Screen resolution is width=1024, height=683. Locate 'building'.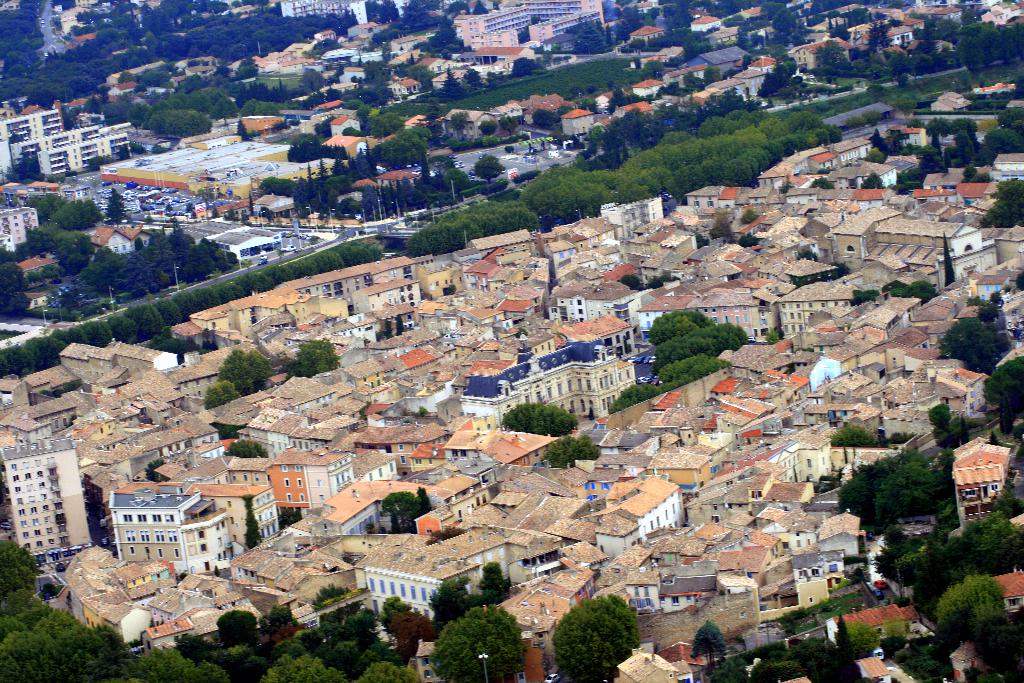
{"left": 0, "top": 109, "right": 59, "bottom": 165}.
